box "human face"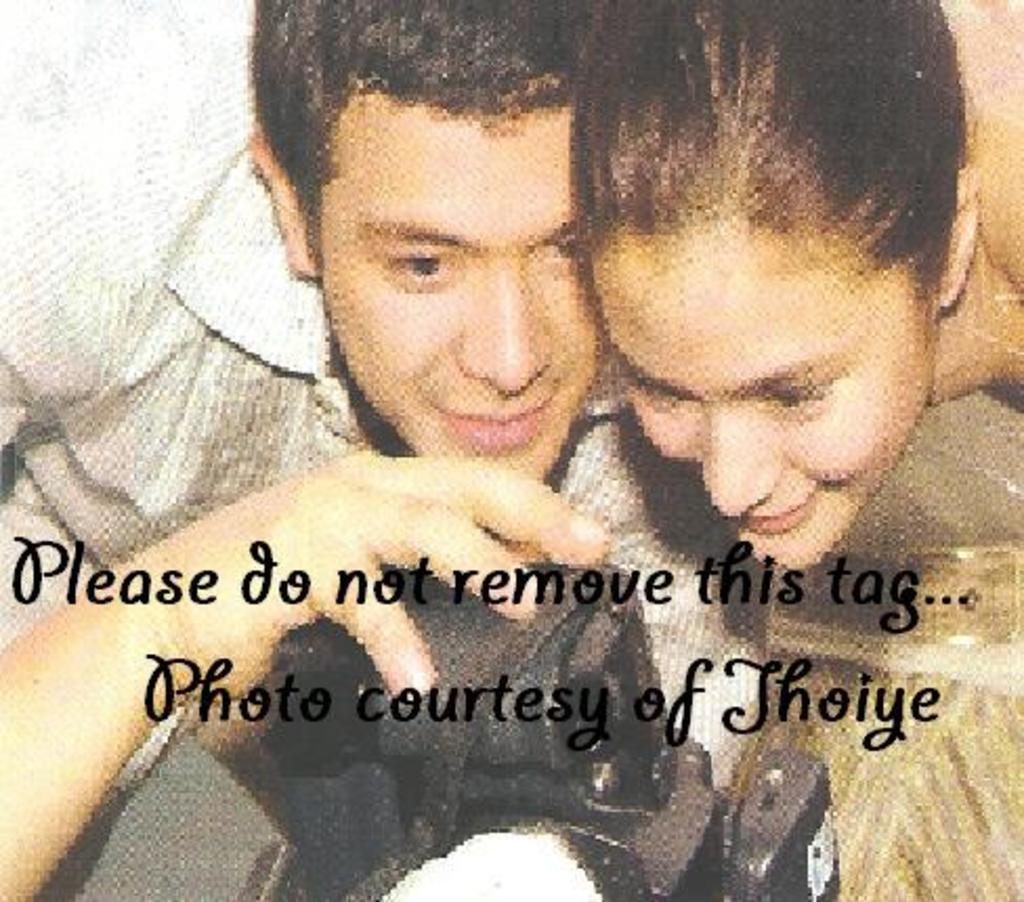
(left=323, top=96, right=609, bottom=480)
